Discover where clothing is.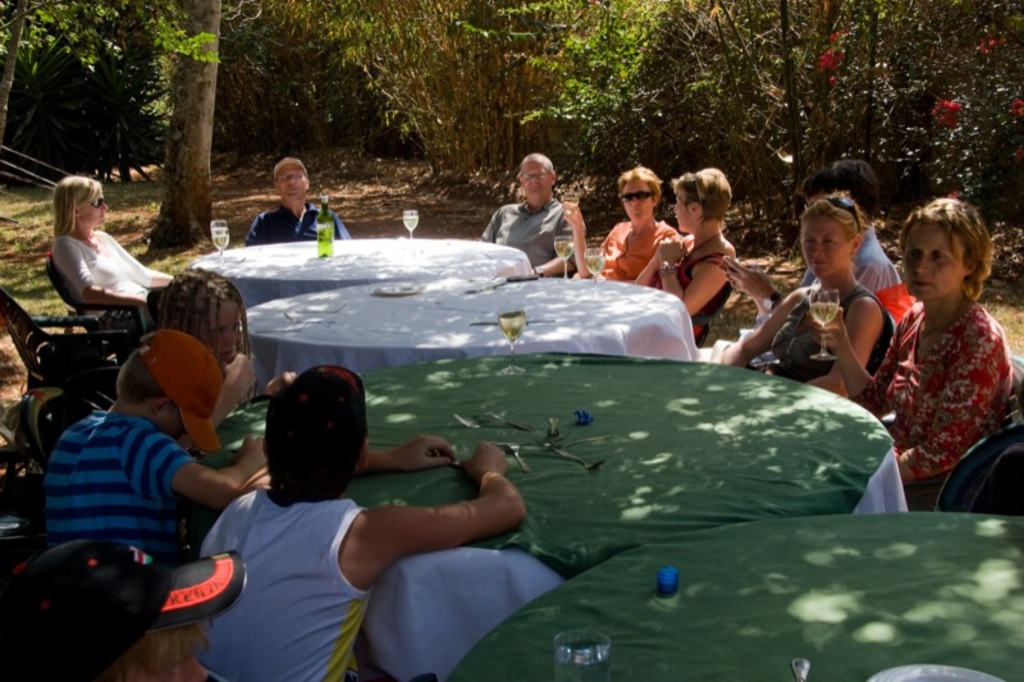
Discovered at [479,193,576,275].
